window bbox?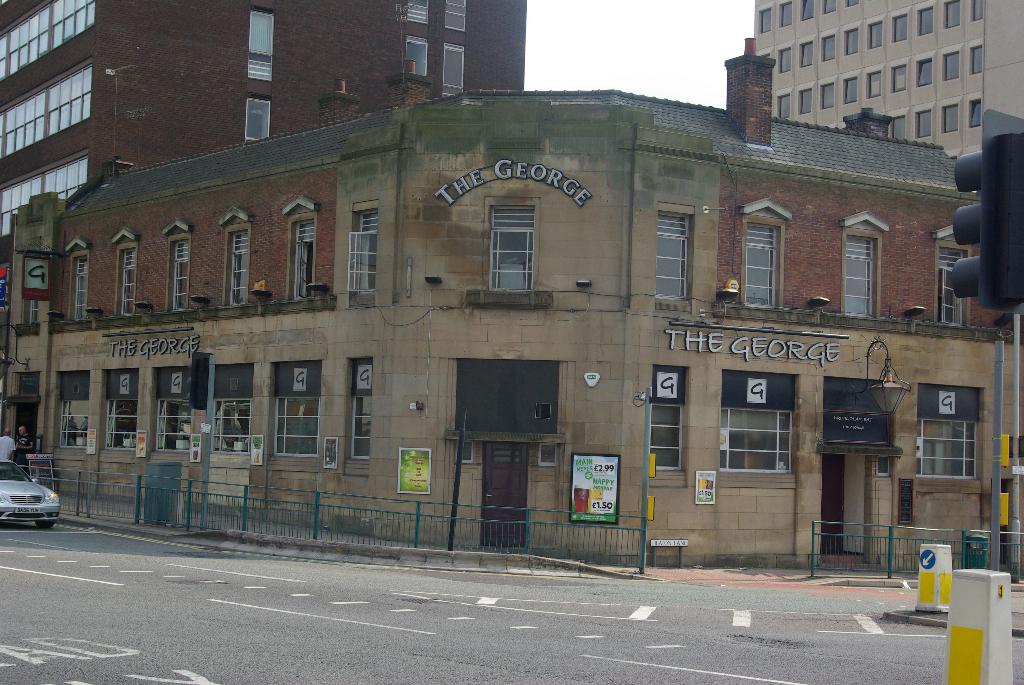
800,40,814,65
